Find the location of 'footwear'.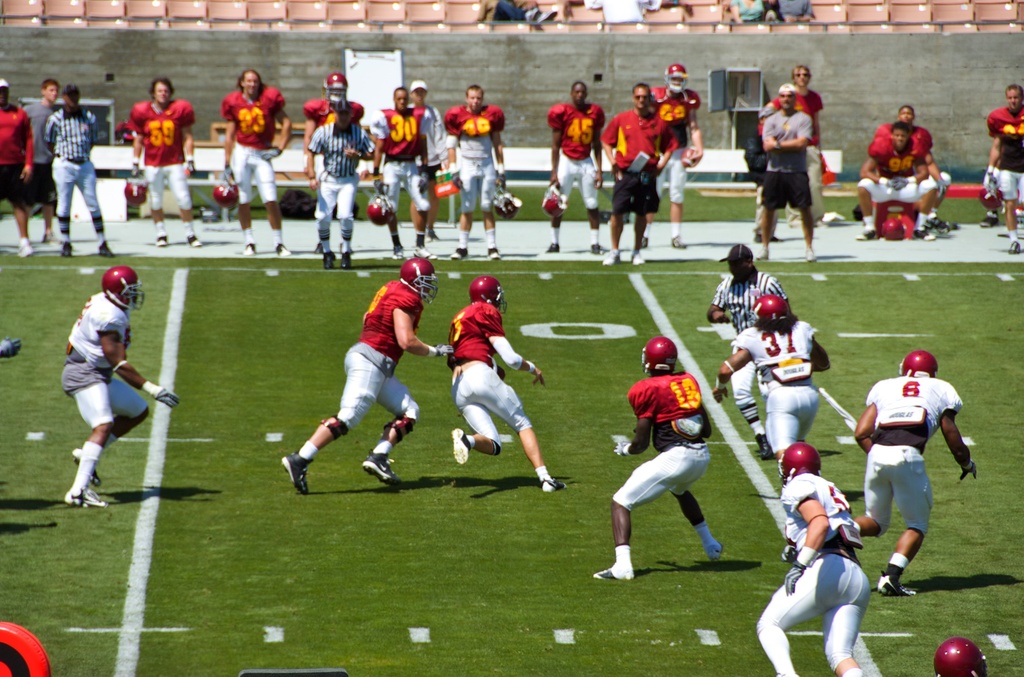
Location: 928 217 945 234.
